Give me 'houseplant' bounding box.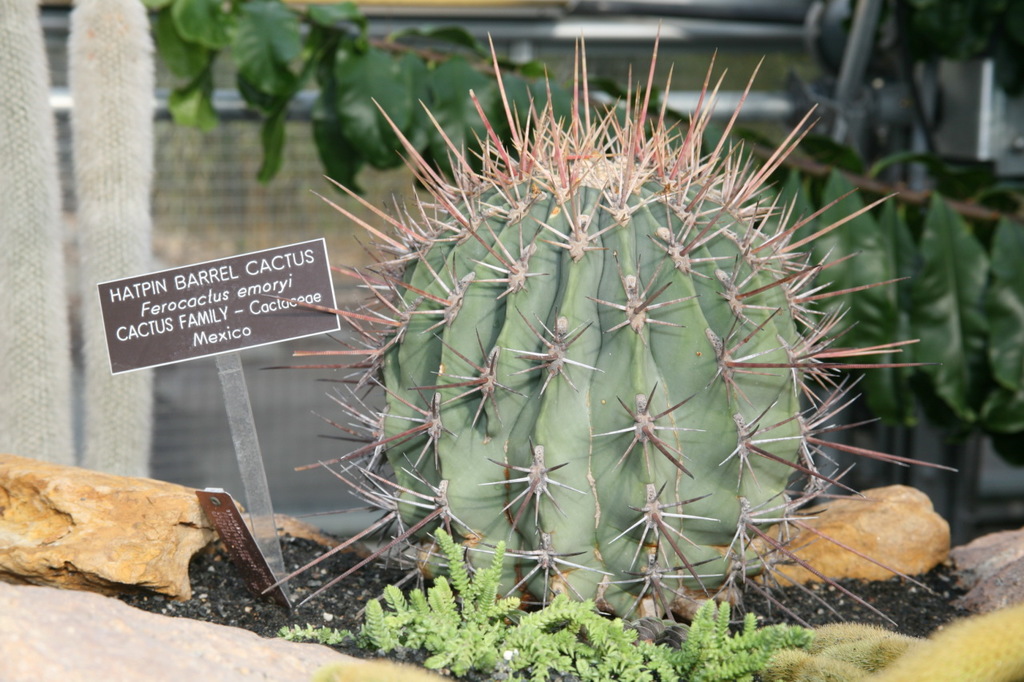
<box>114,30,1022,681</box>.
